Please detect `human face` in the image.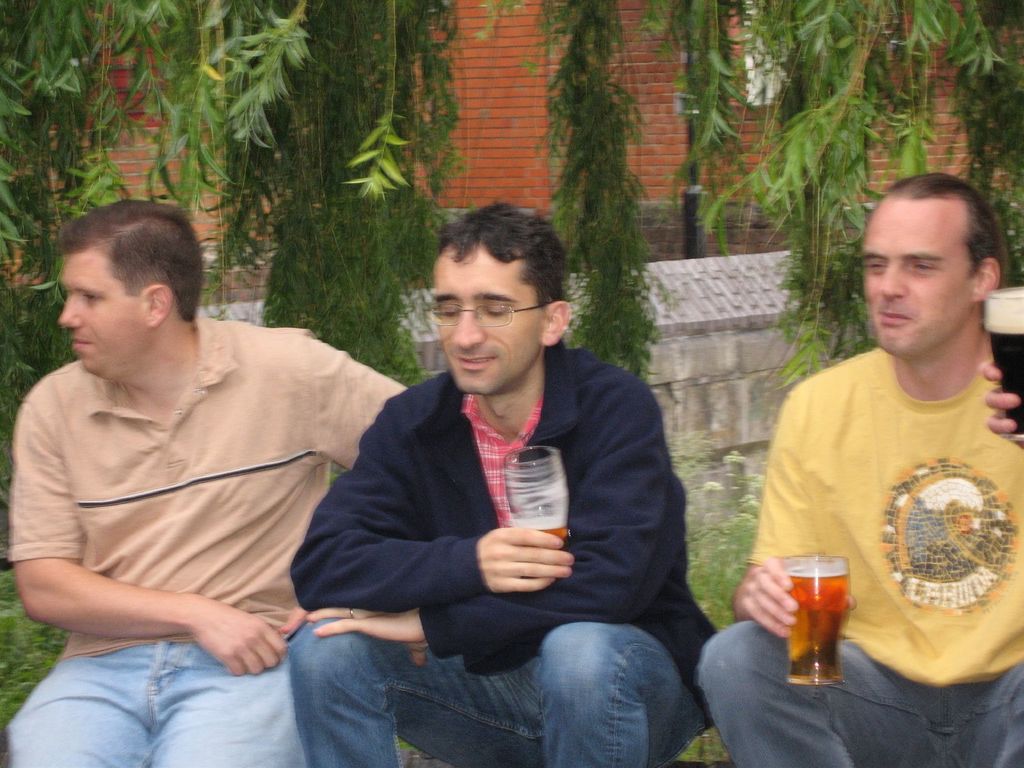
detection(428, 236, 548, 396).
